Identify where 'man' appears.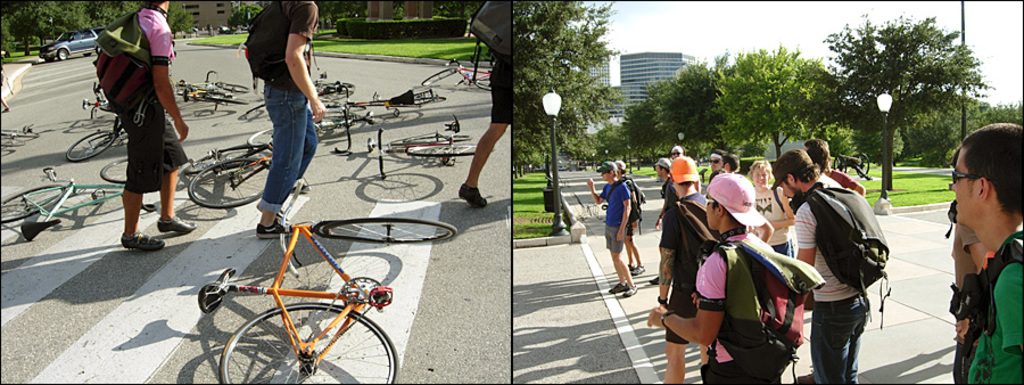
Appears at bbox=[584, 165, 636, 293].
